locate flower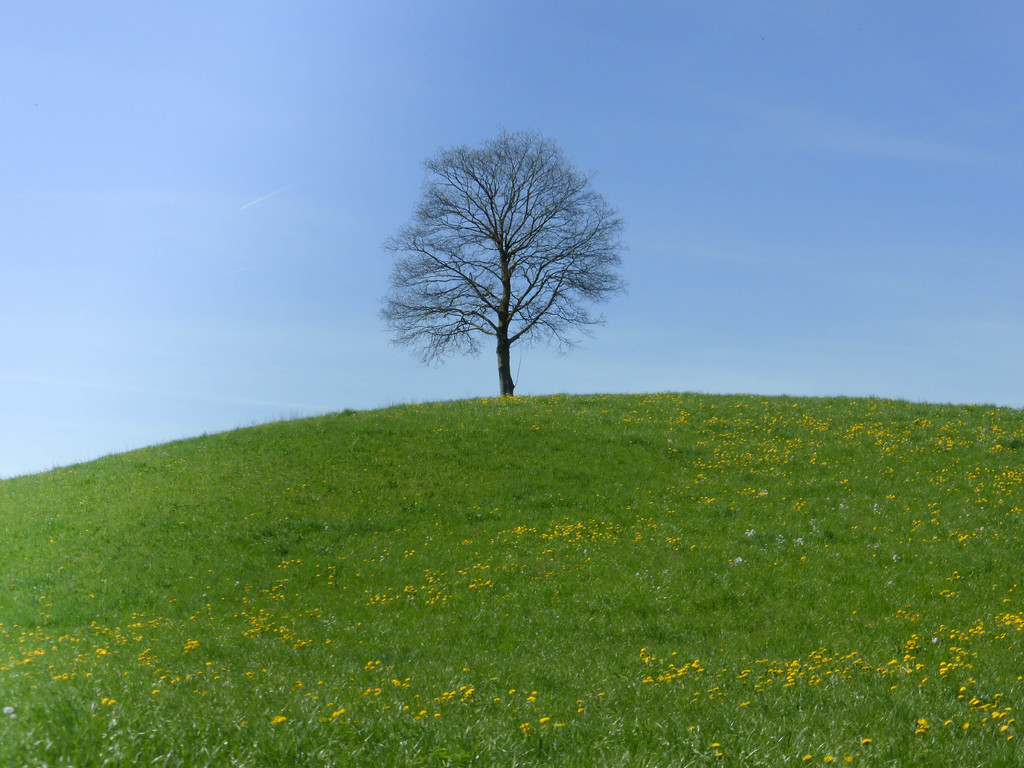
[109, 698, 119, 709]
